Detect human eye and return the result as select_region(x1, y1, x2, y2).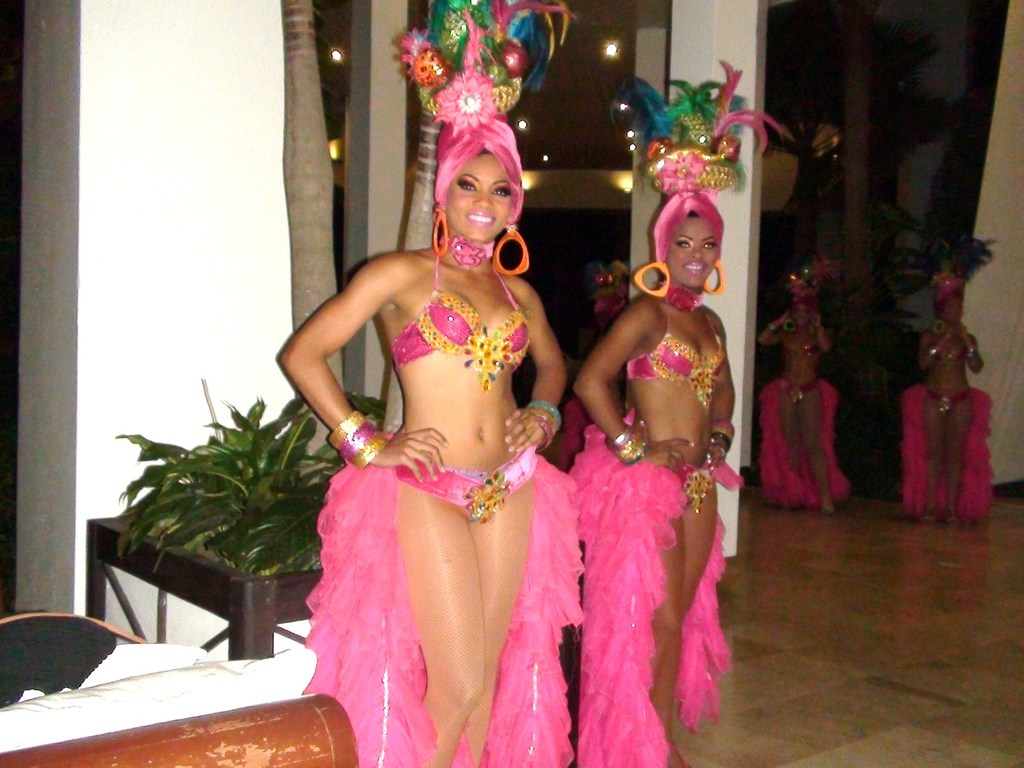
select_region(675, 238, 694, 253).
